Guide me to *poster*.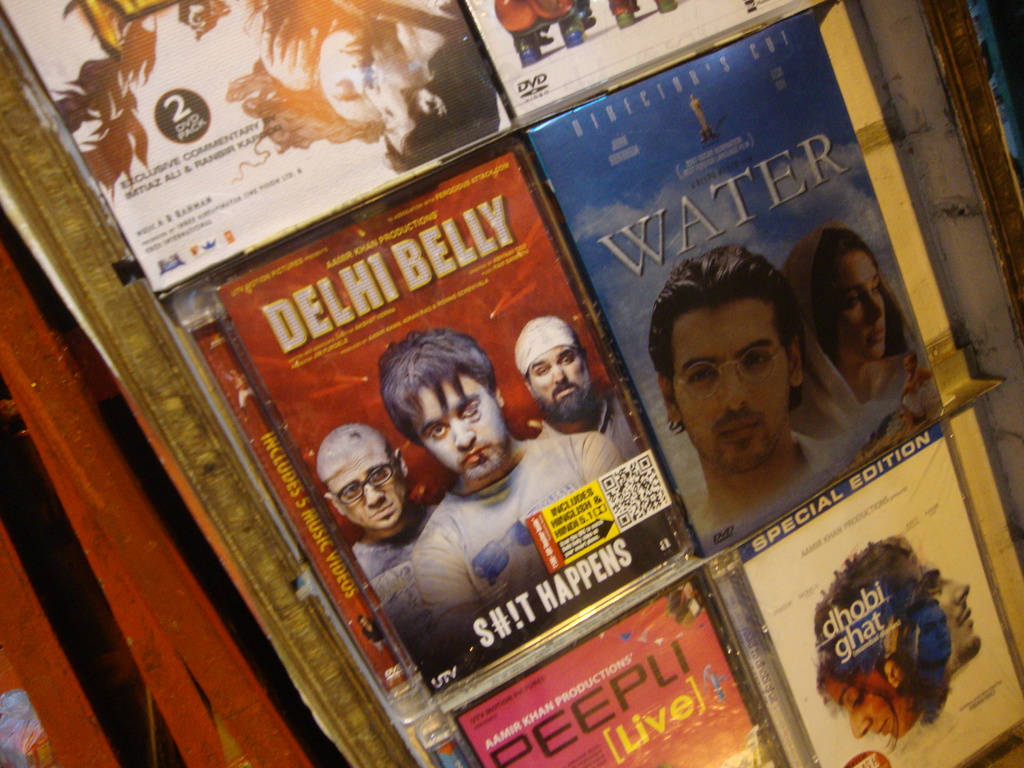
Guidance: <region>463, 0, 819, 122</region>.
